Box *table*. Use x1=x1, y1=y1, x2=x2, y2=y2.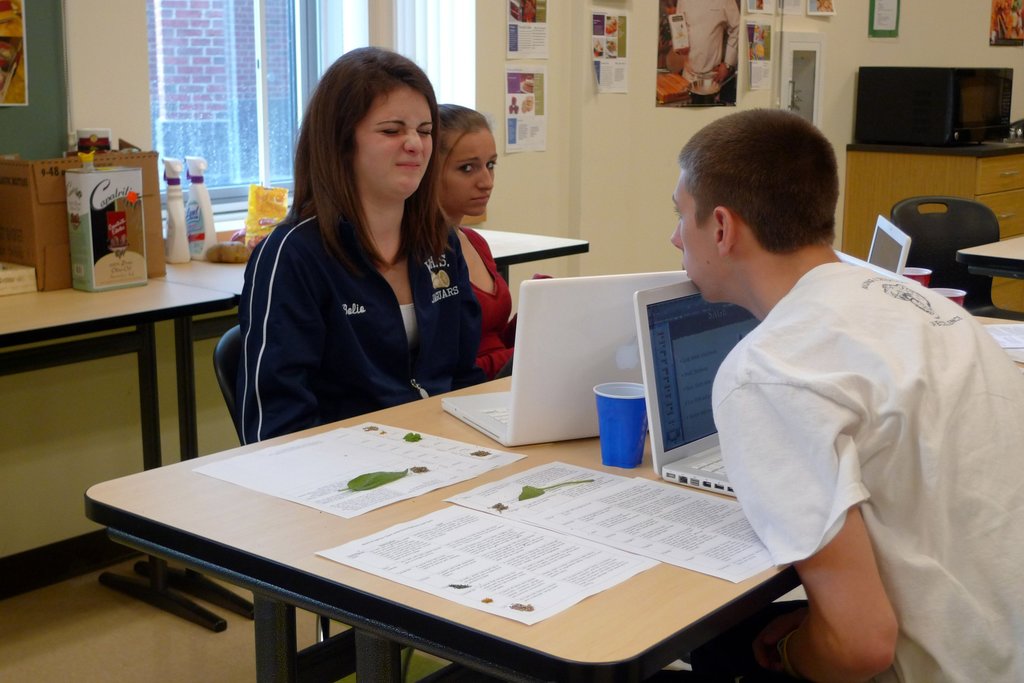
x1=971, y1=303, x2=1023, y2=373.
